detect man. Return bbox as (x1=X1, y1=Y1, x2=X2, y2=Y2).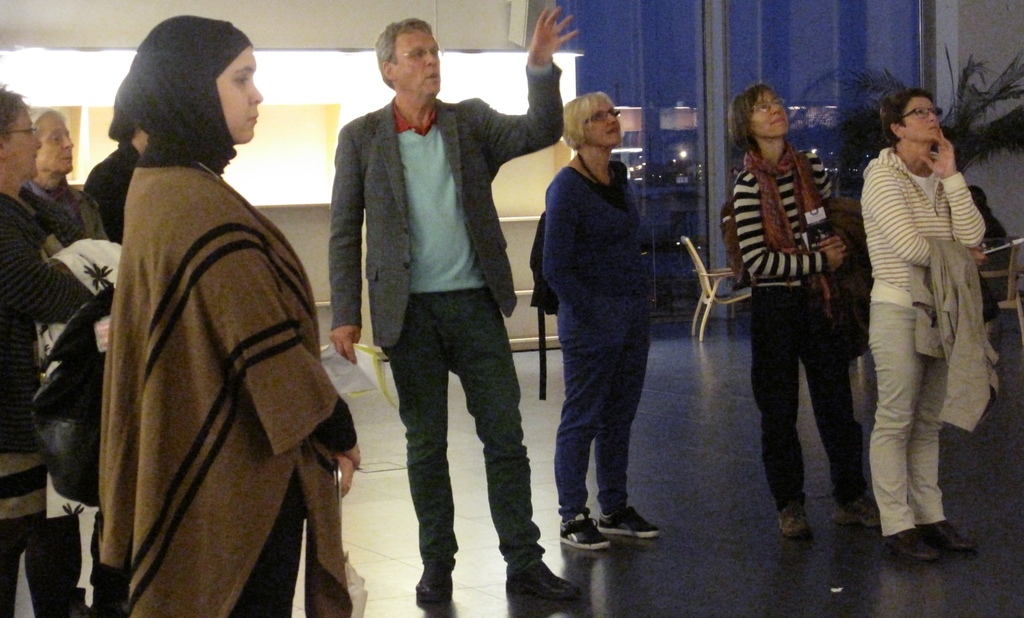
(x1=83, y1=86, x2=155, y2=241).
